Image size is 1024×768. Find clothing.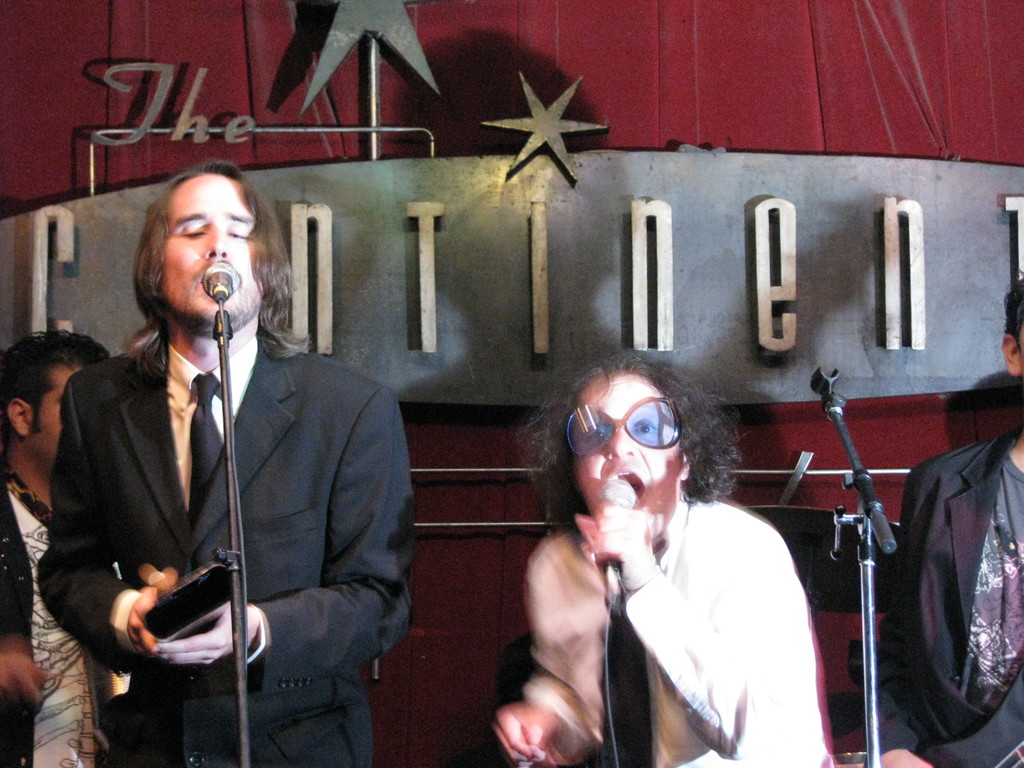
882,424,1023,767.
